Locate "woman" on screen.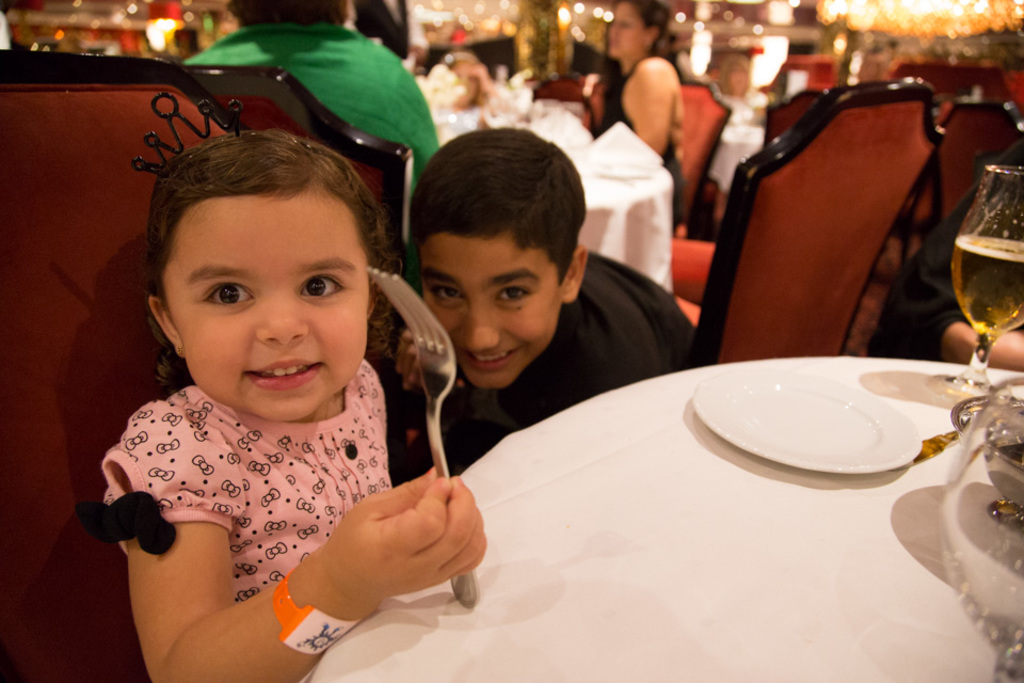
On screen at Rect(602, 0, 688, 234).
